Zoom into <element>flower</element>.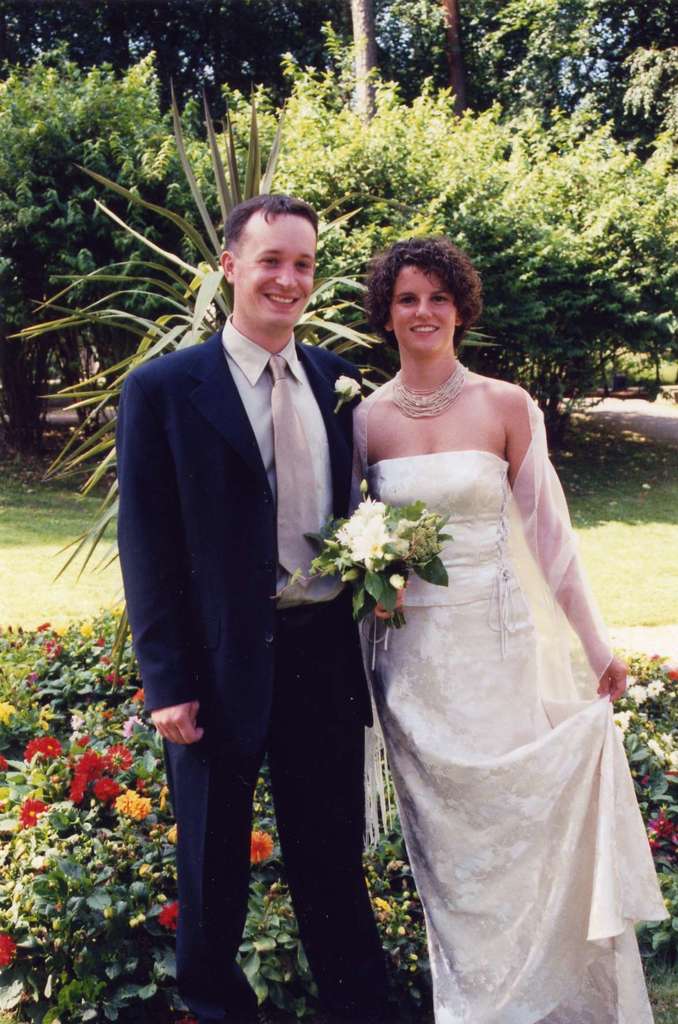
Zoom target: box=[340, 483, 401, 568].
